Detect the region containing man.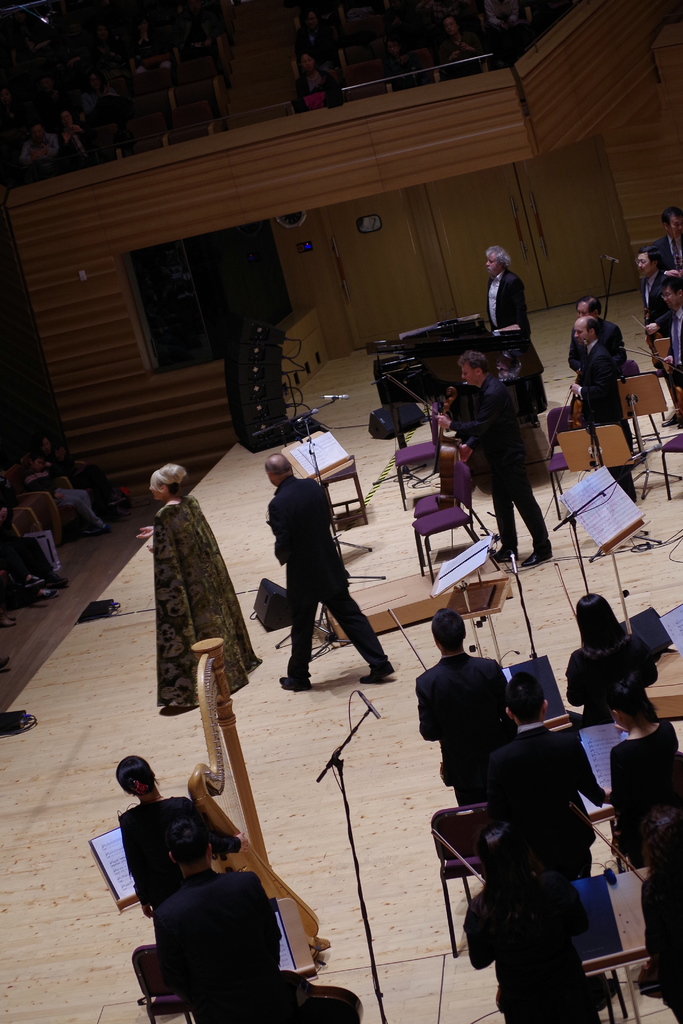
152:819:277:1023.
